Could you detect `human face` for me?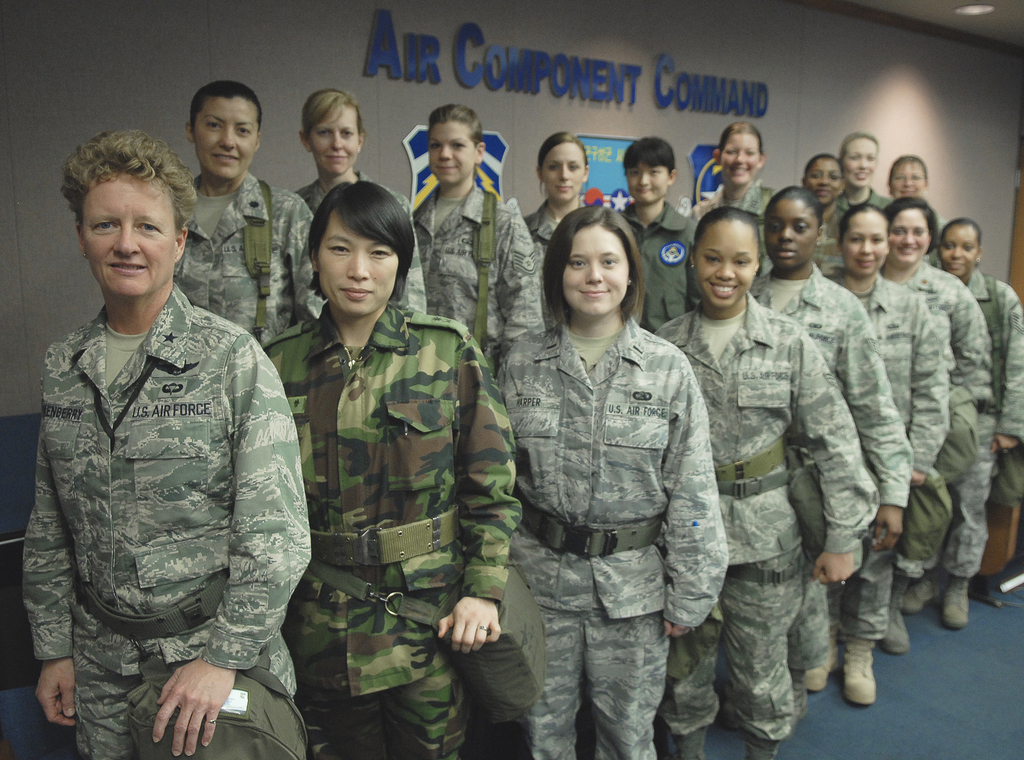
Detection result: BBox(934, 226, 982, 270).
